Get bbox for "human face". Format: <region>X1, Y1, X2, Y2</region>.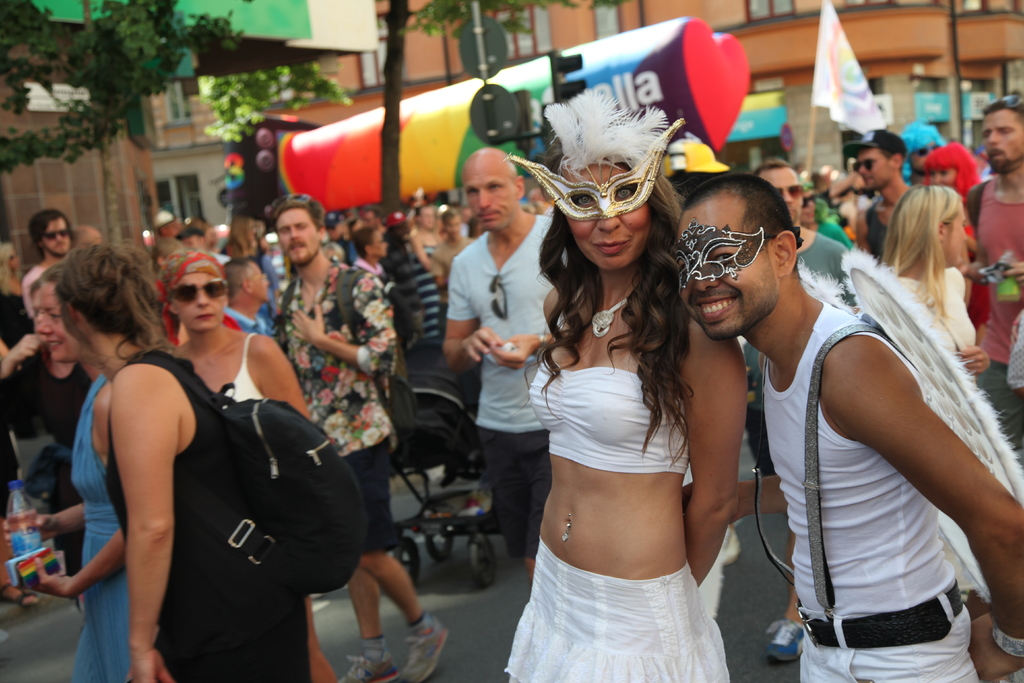
<region>34, 294, 83, 369</region>.
